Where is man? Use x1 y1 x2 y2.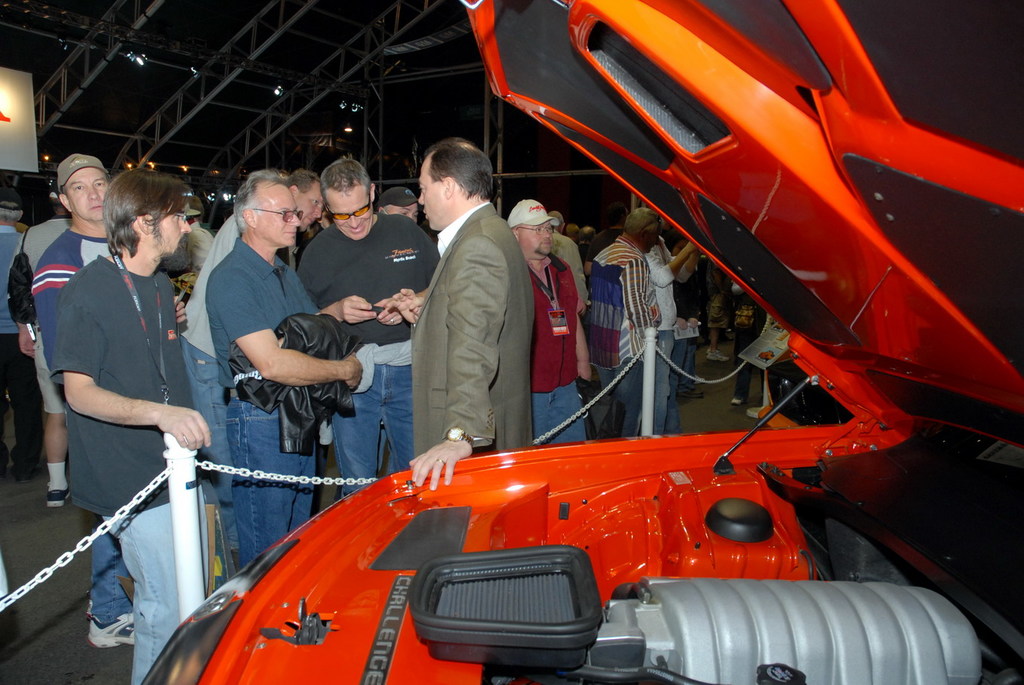
205 169 365 577.
